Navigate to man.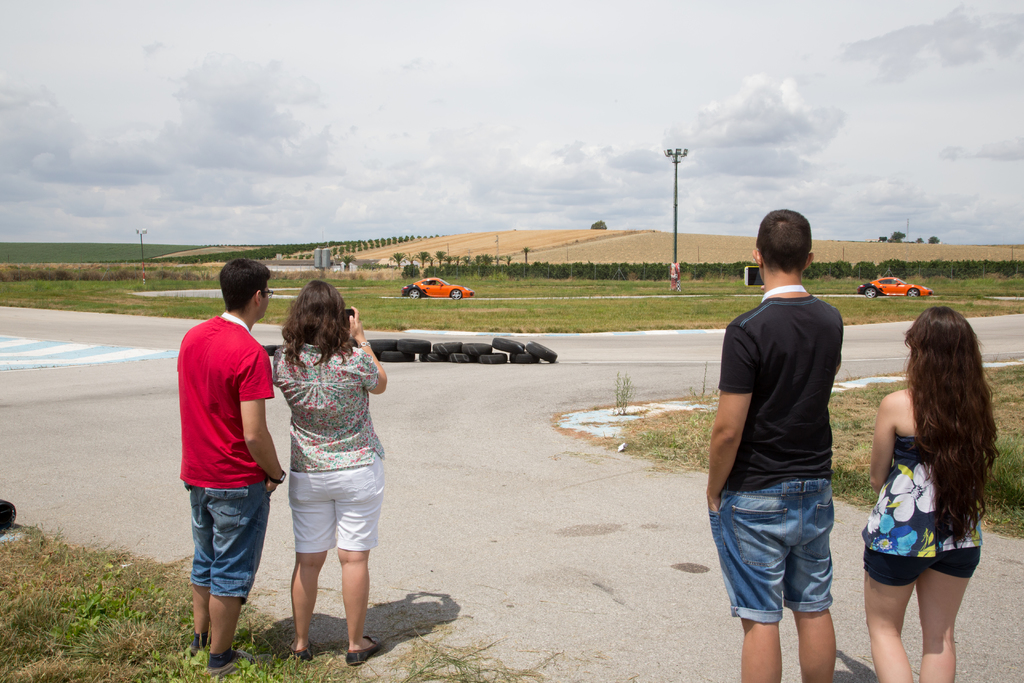
Navigation target: (left=706, top=204, right=845, bottom=682).
